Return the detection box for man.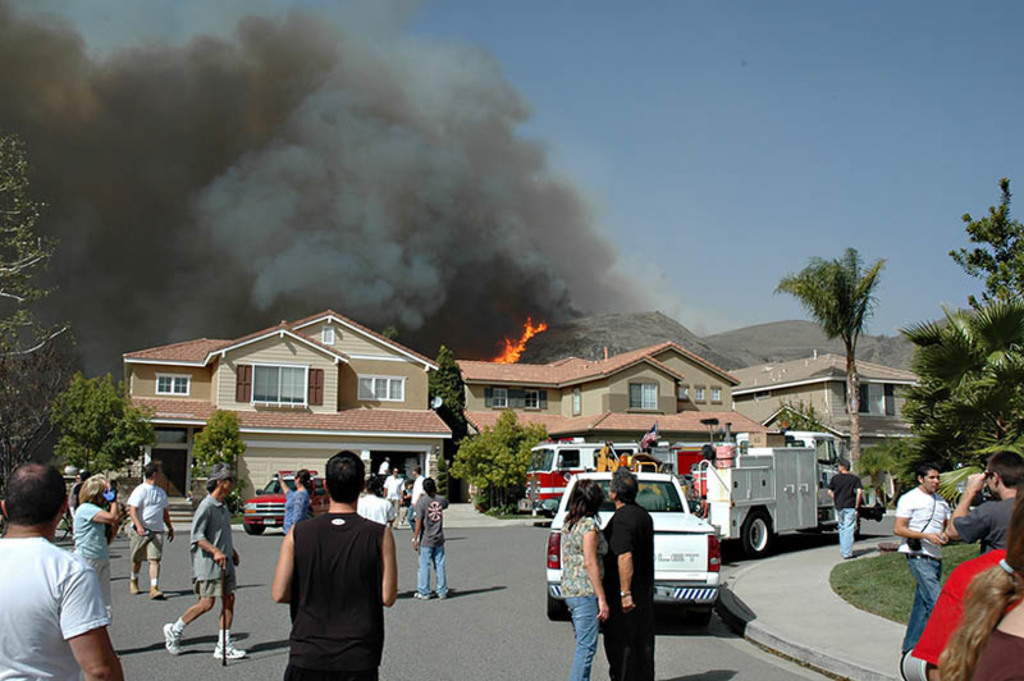
<region>404, 465, 426, 539</region>.
